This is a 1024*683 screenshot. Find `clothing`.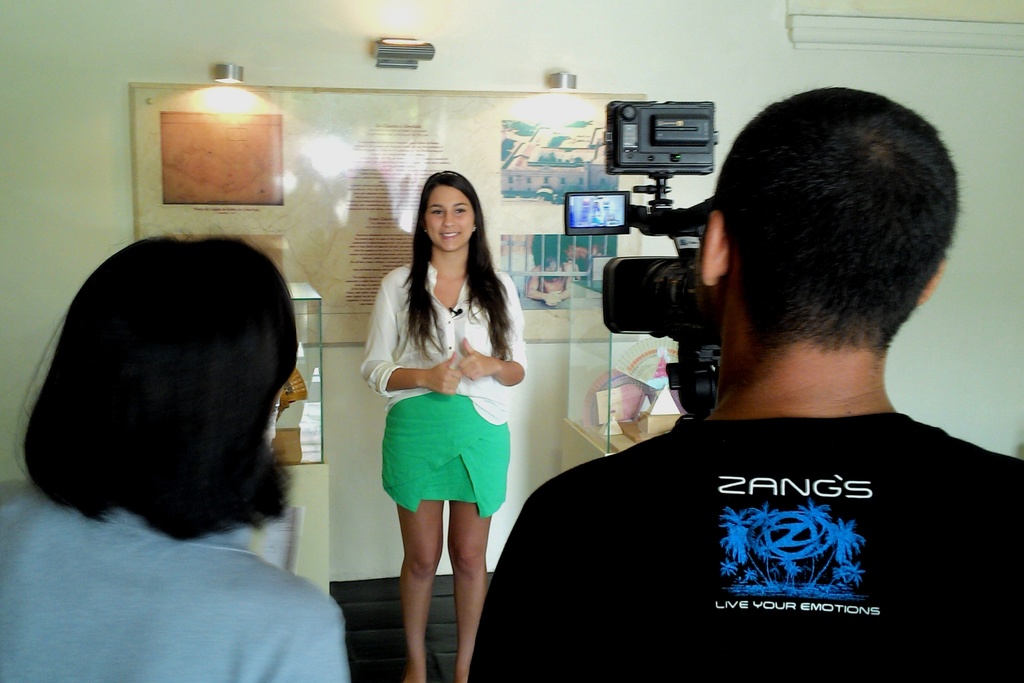
Bounding box: 461 416 1023 682.
